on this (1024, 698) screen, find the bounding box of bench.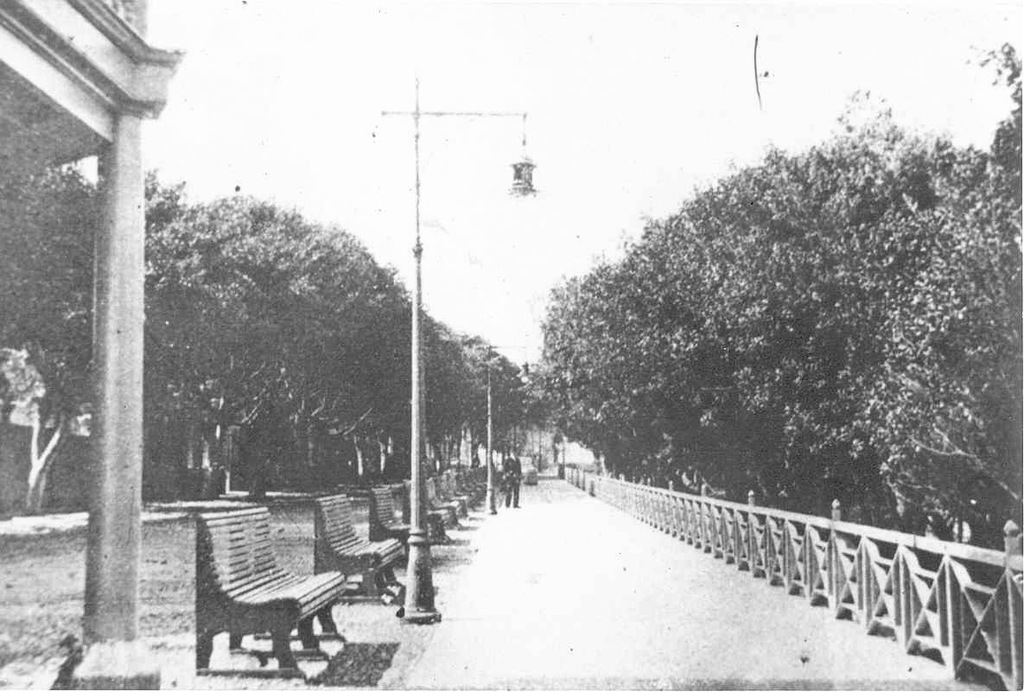
Bounding box: left=308, top=489, right=402, bottom=599.
